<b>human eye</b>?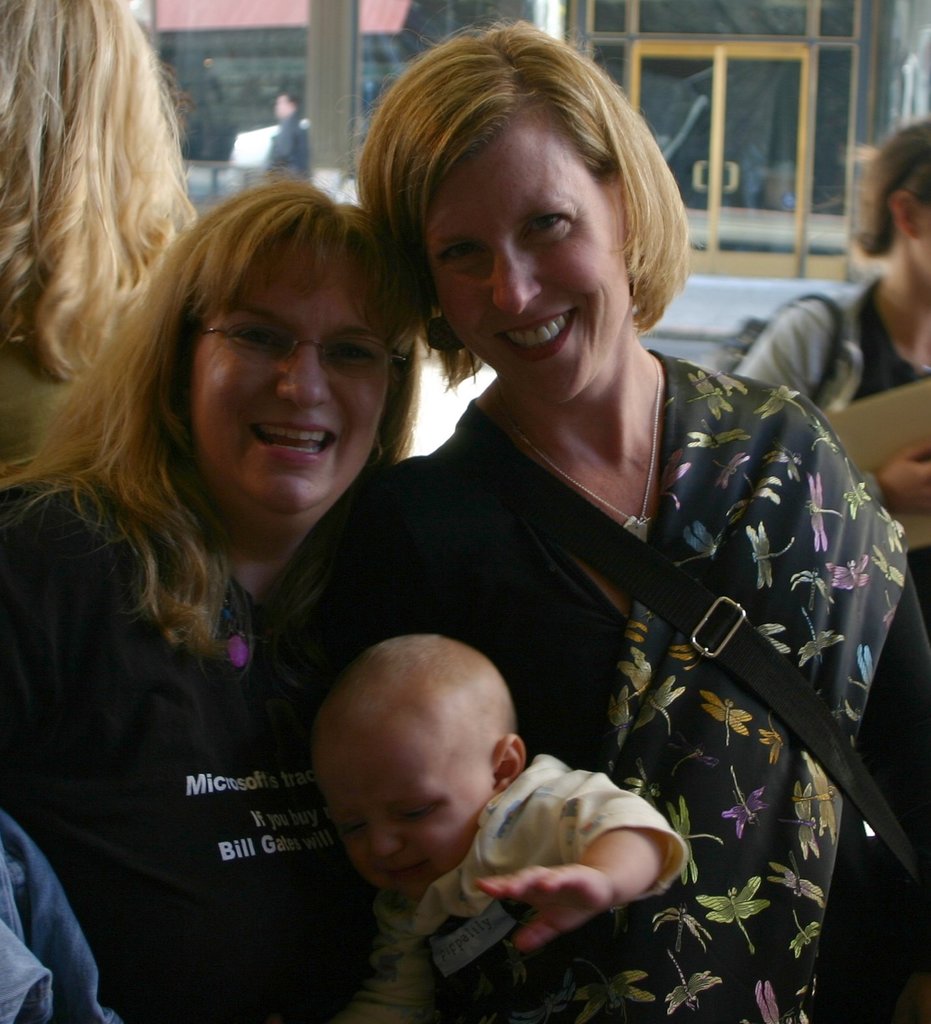
236, 319, 280, 354
